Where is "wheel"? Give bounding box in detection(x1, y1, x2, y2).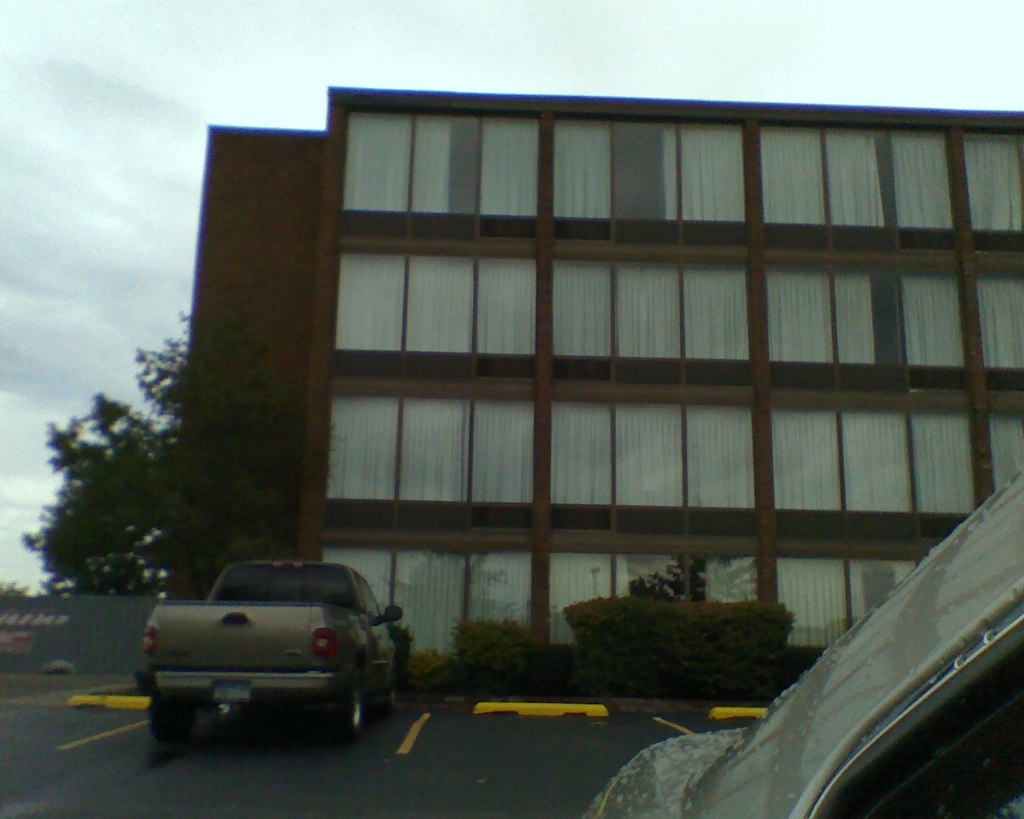
detection(316, 680, 364, 746).
